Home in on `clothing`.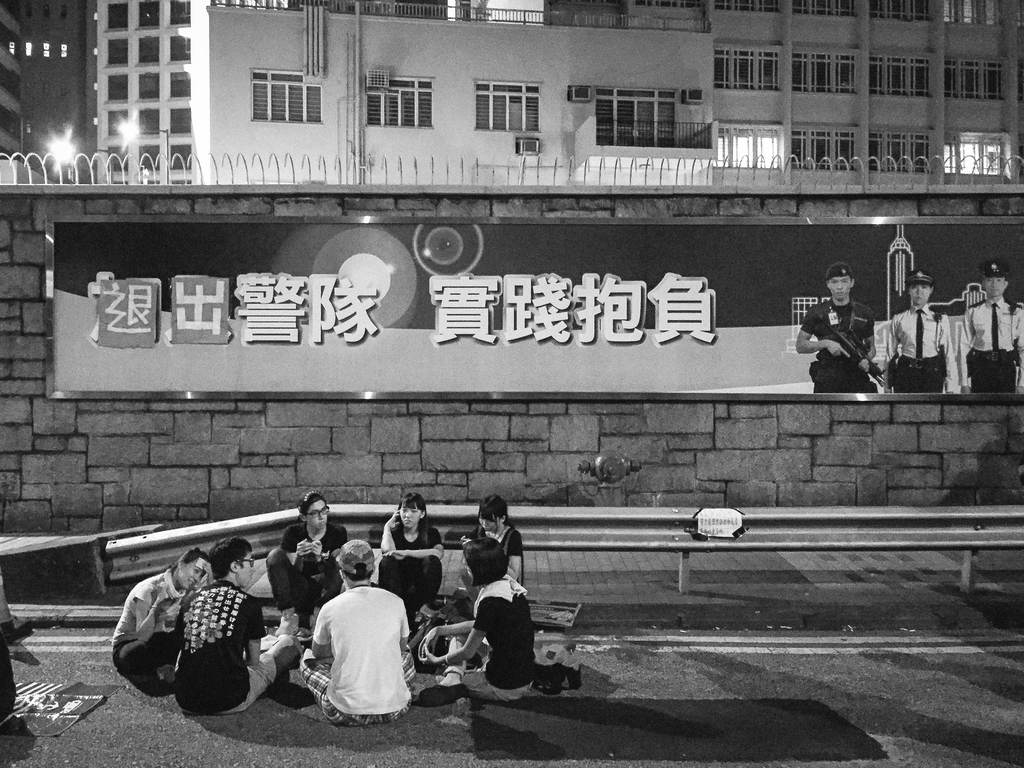
Homed in at [x1=175, y1=581, x2=281, y2=720].
